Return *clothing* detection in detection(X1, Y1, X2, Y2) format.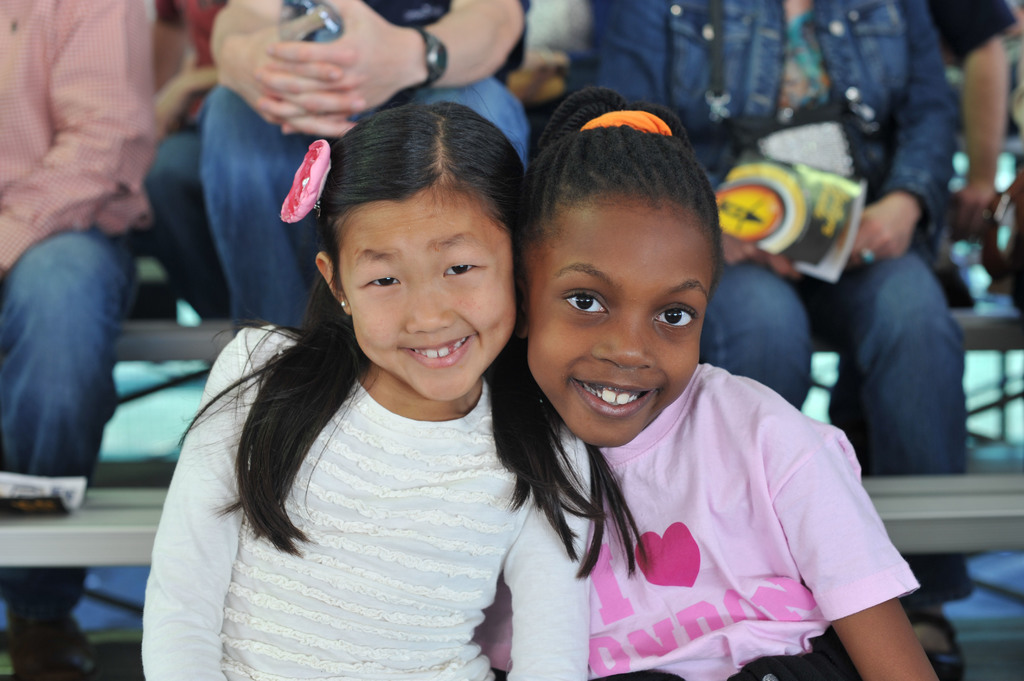
detection(0, 0, 158, 624).
